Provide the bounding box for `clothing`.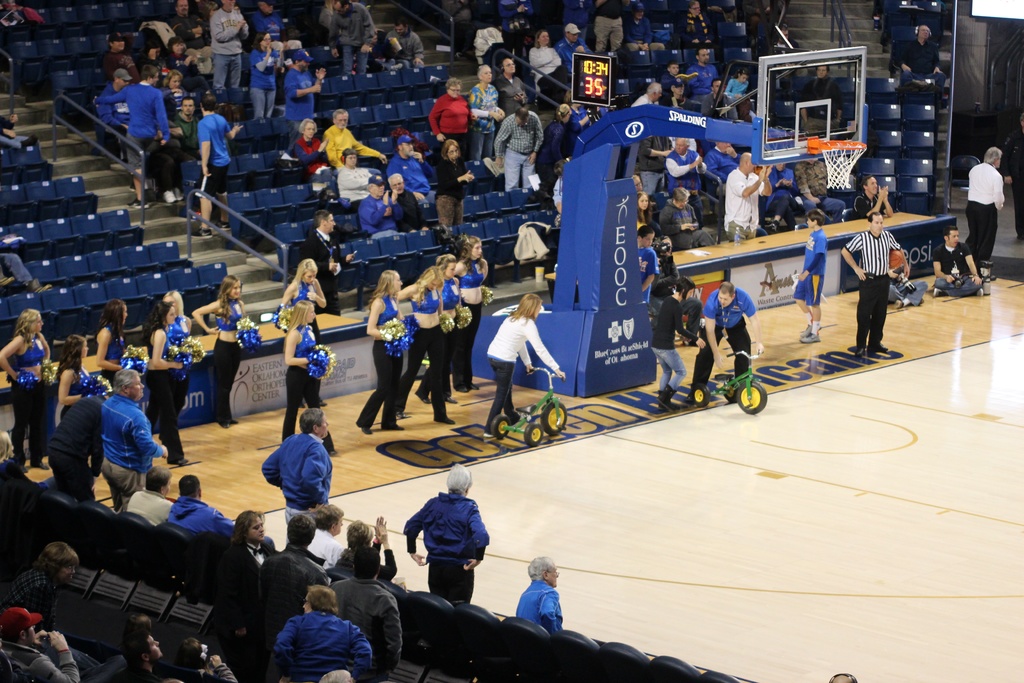
<region>12, 335, 47, 368</region>.
